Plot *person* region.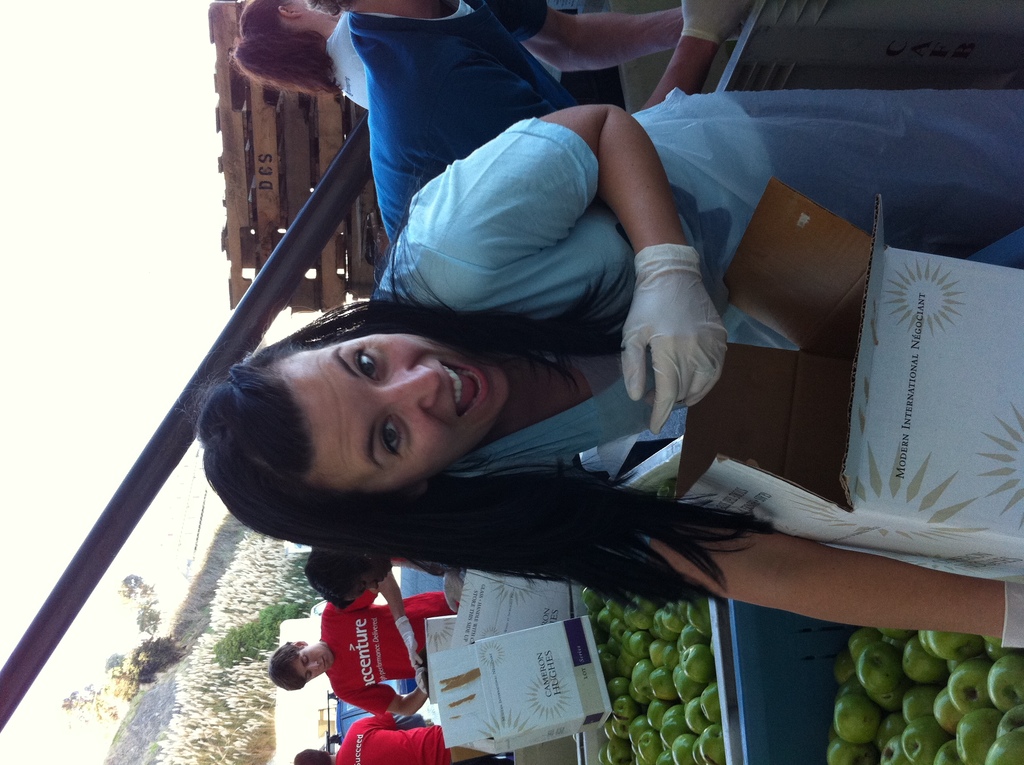
Plotted at box=[271, 588, 458, 720].
